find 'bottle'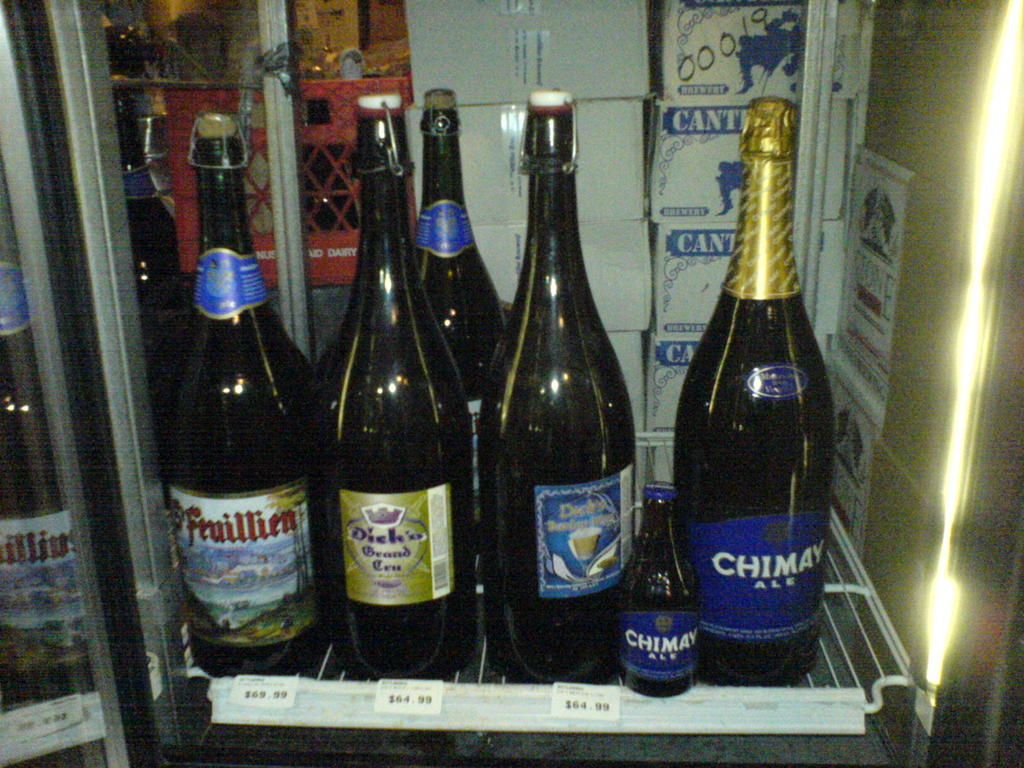
select_region(481, 79, 638, 690)
